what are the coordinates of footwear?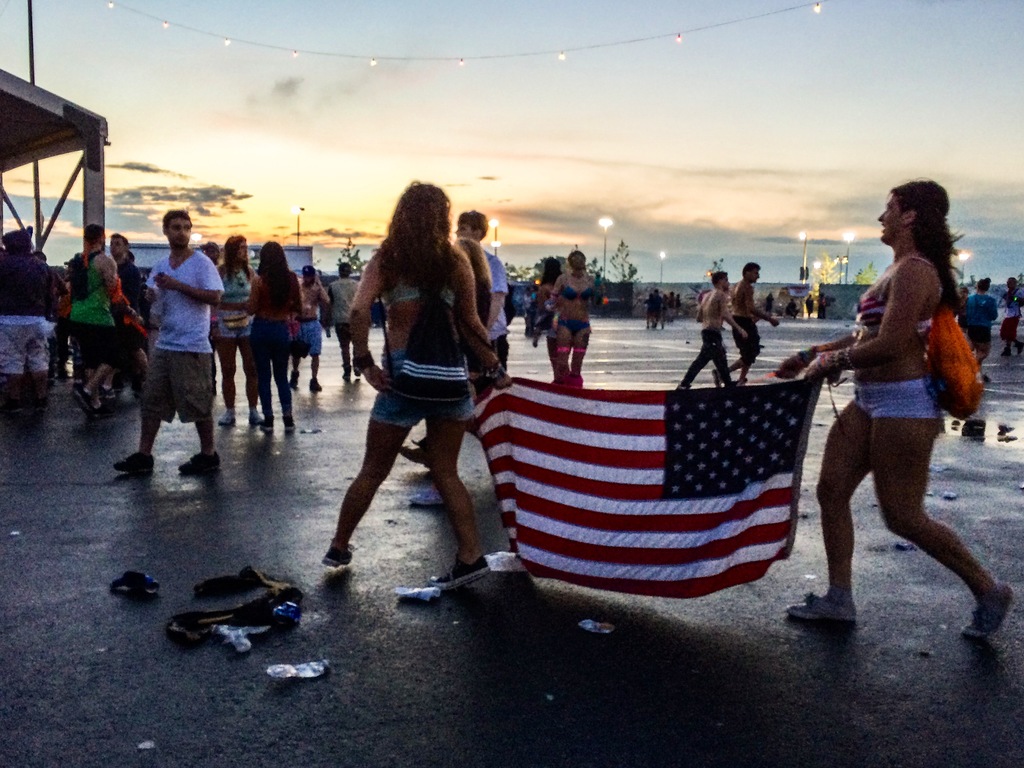
{"x1": 409, "y1": 440, "x2": 422, "y2": 446}.
